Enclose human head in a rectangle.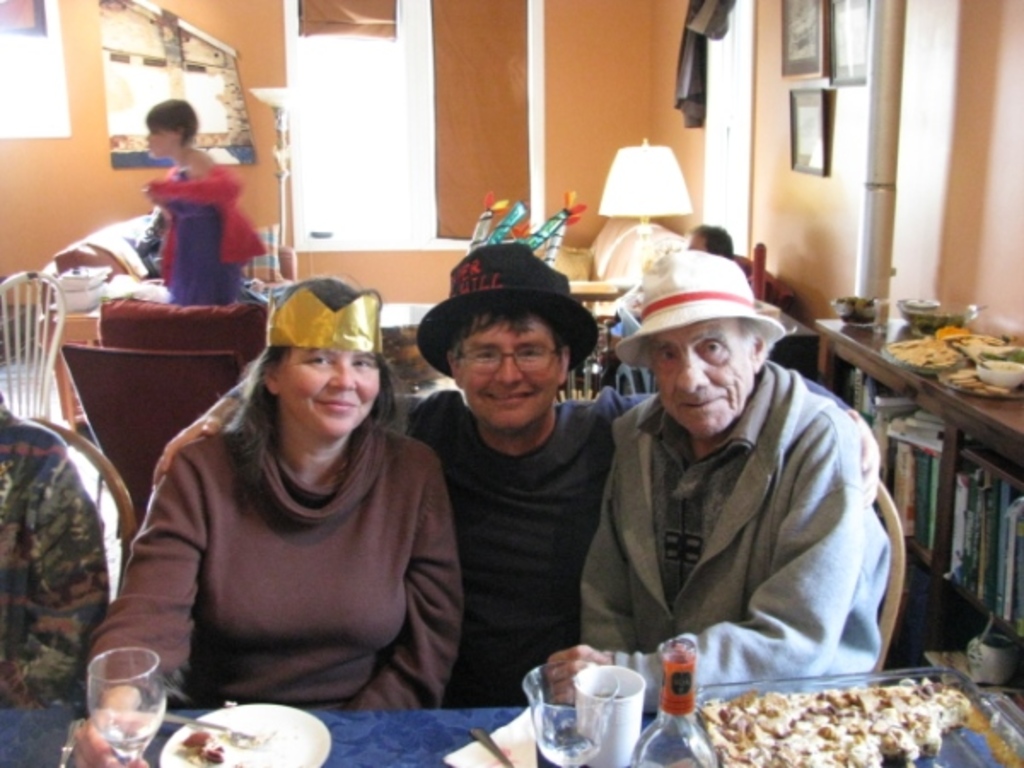
bbox=(142, 97, 198, 164).
